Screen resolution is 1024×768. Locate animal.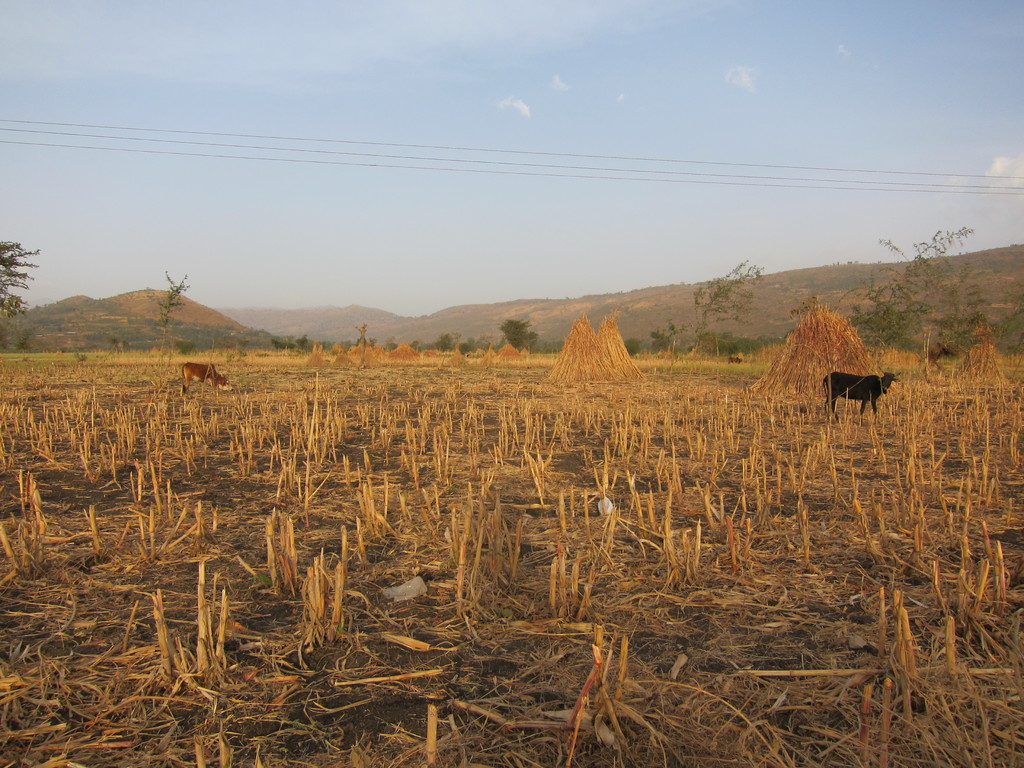
bbox(181, 358, 237, 394).
